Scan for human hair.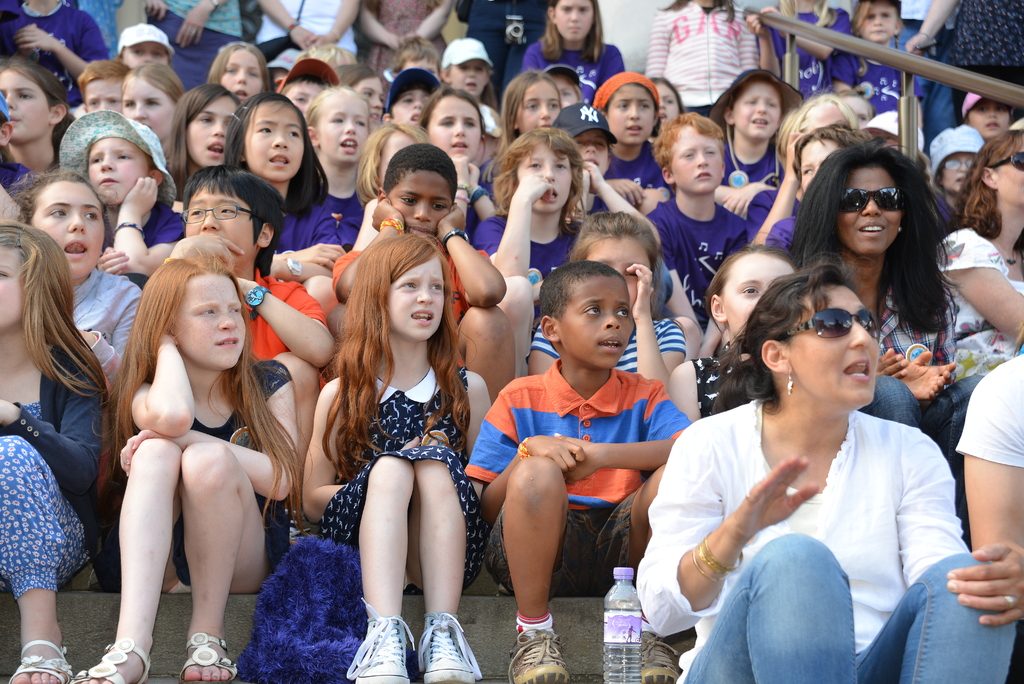
Scan result: 656, 0, 741, 26.
